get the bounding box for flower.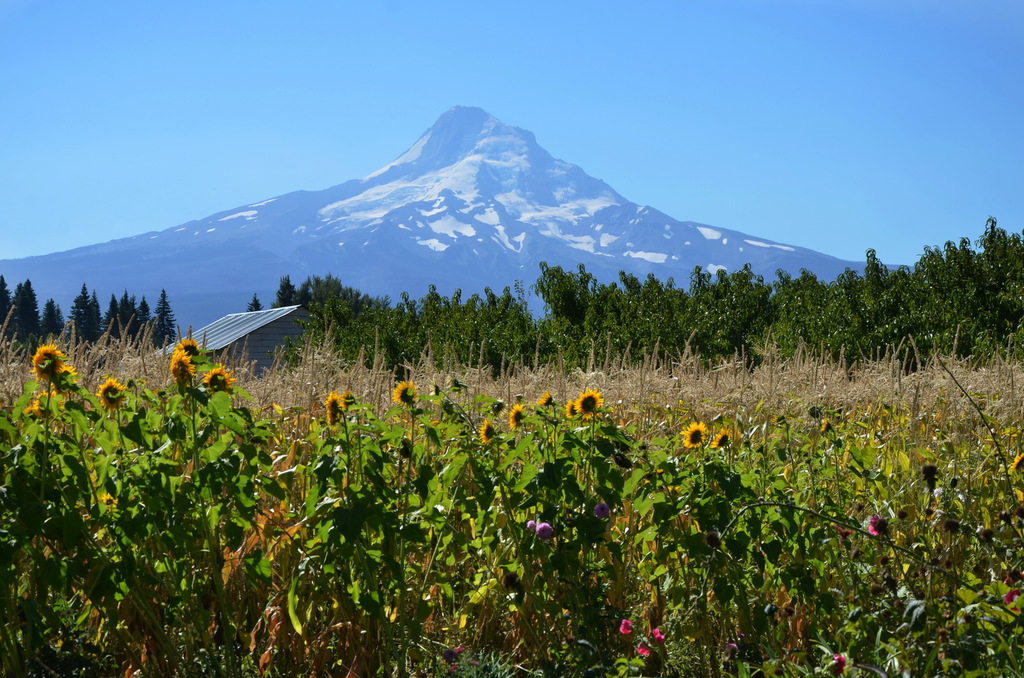
x1=1010, y1=450, x2=1023, y2=471.
